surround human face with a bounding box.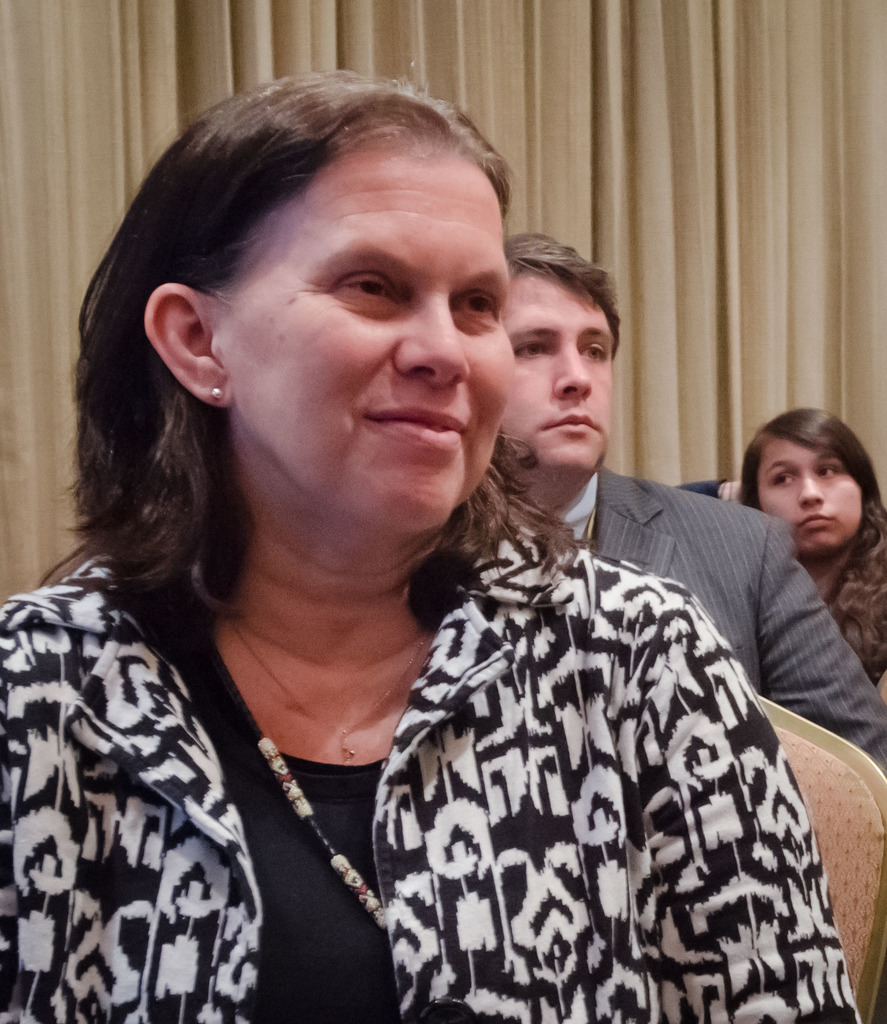
<box>756,431,865,556</box>.
